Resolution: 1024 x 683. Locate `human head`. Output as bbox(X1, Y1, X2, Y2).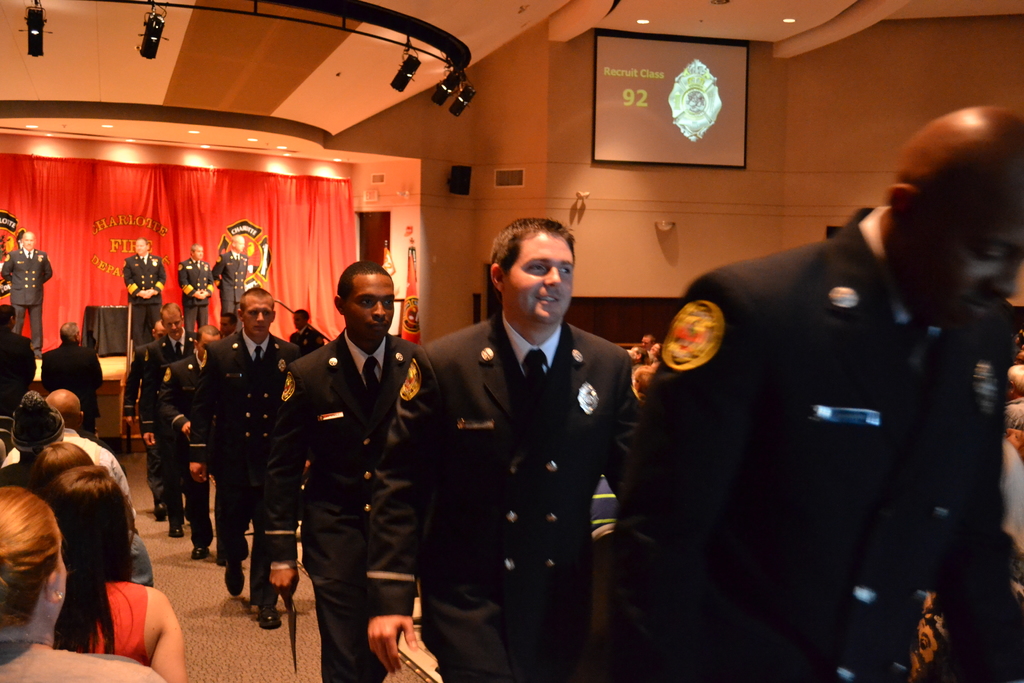
bbox(230, 236, 245, 255).
